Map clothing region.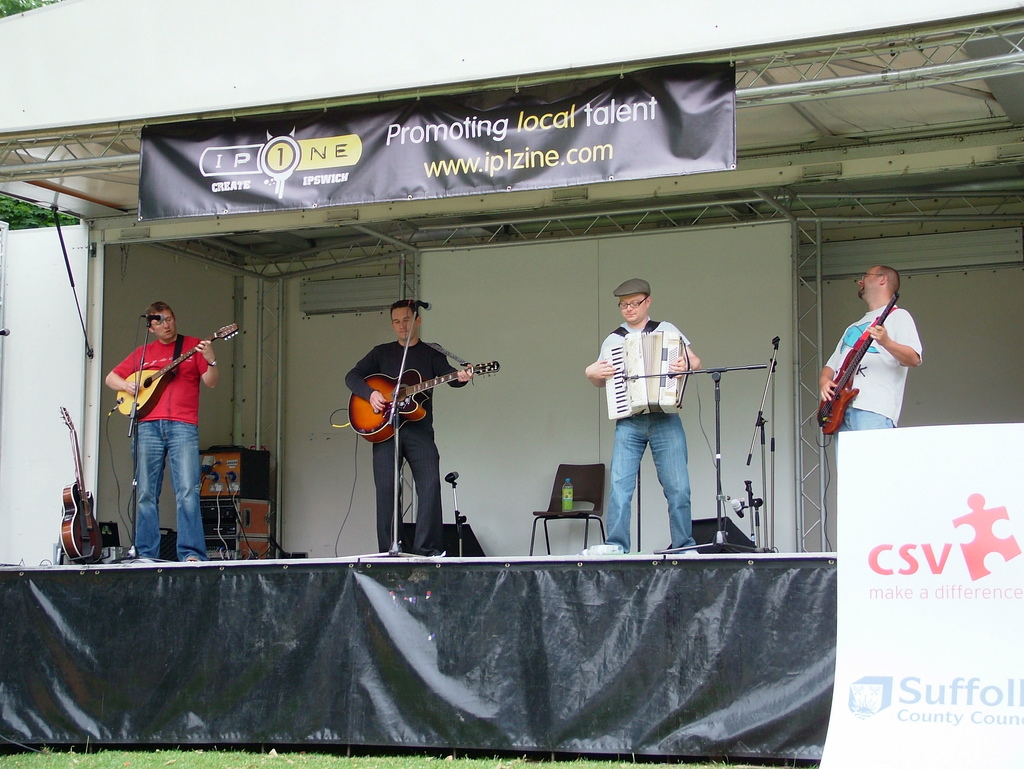
Mapped to (595, 319, 697, 554).
